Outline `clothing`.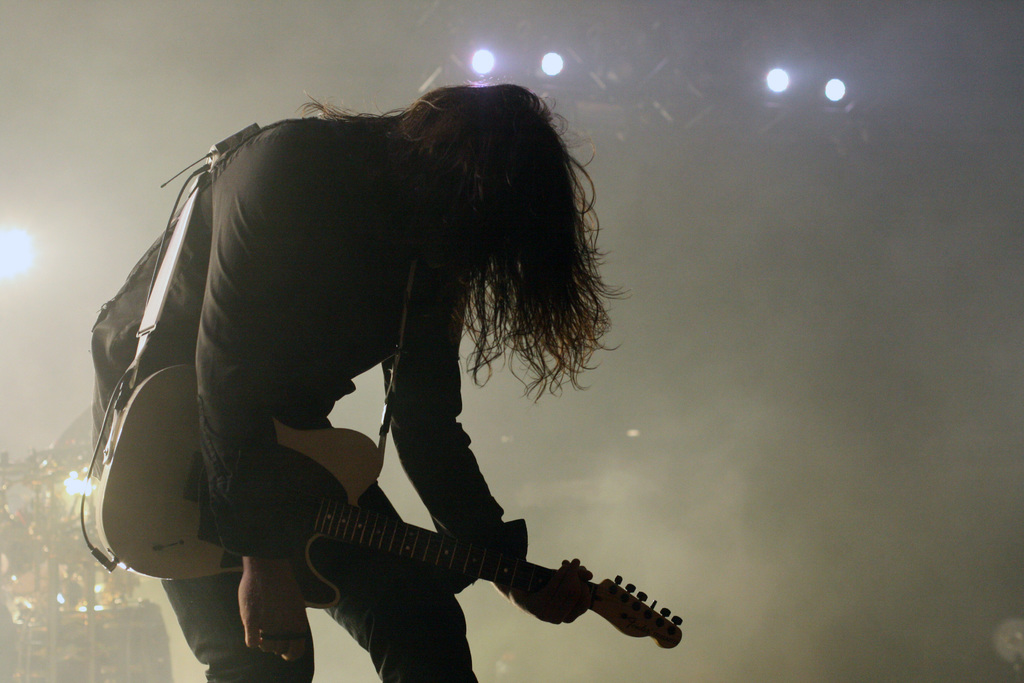
Outline: select_region(81, 122, 504, 561).
